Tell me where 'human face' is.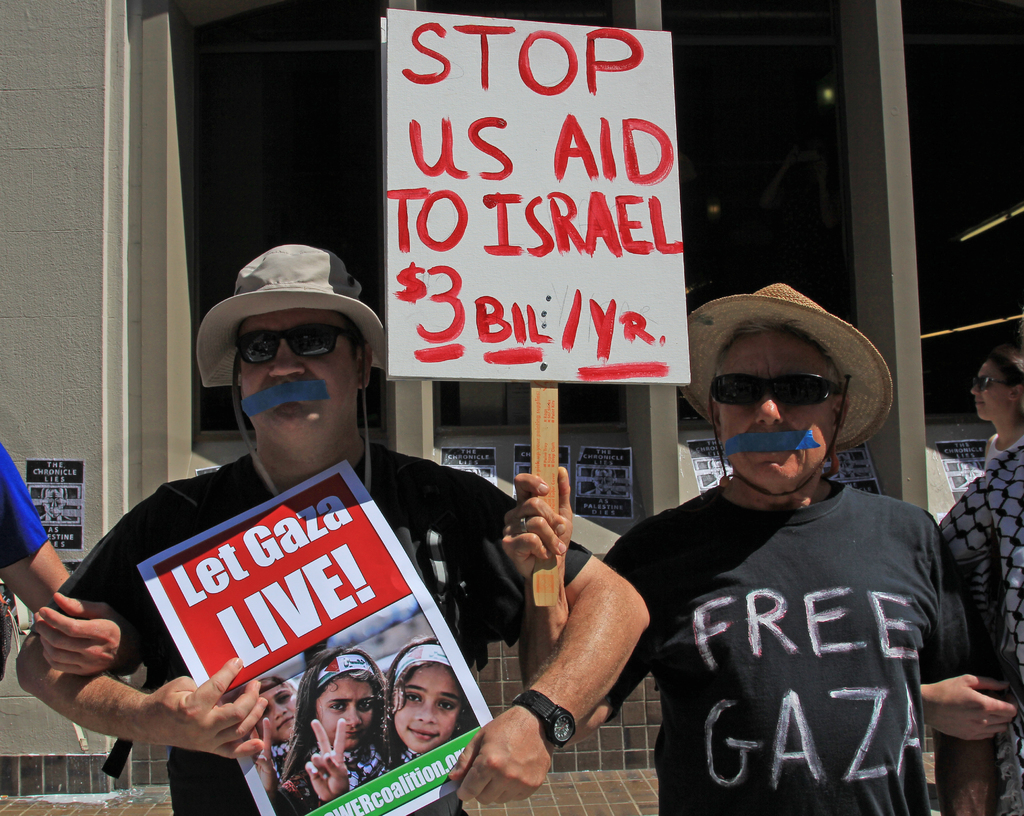
'human face' is at <box>257,683,298,743</box>.
